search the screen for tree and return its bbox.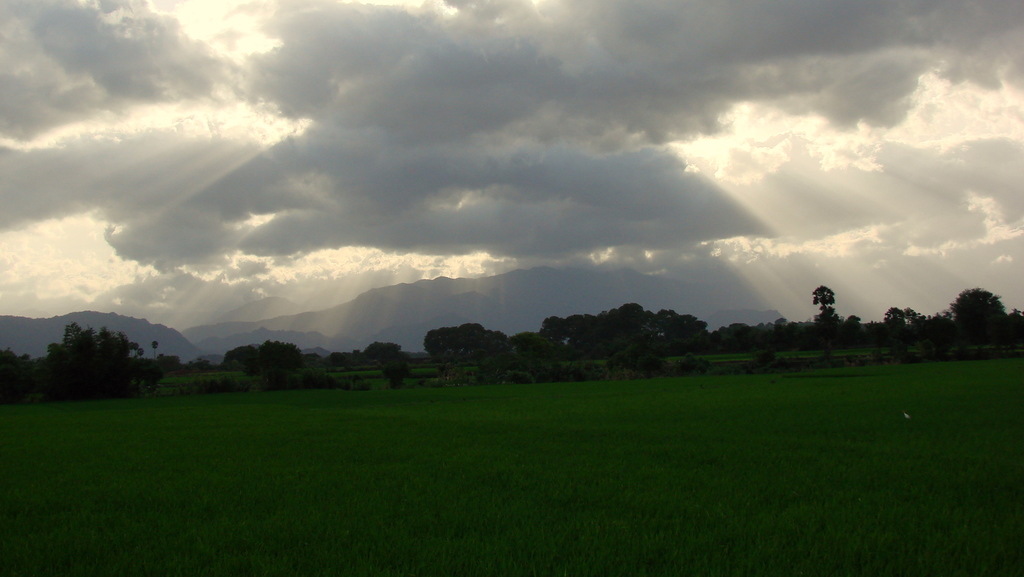
Found: bbox=(884, 304, 906, 330).
